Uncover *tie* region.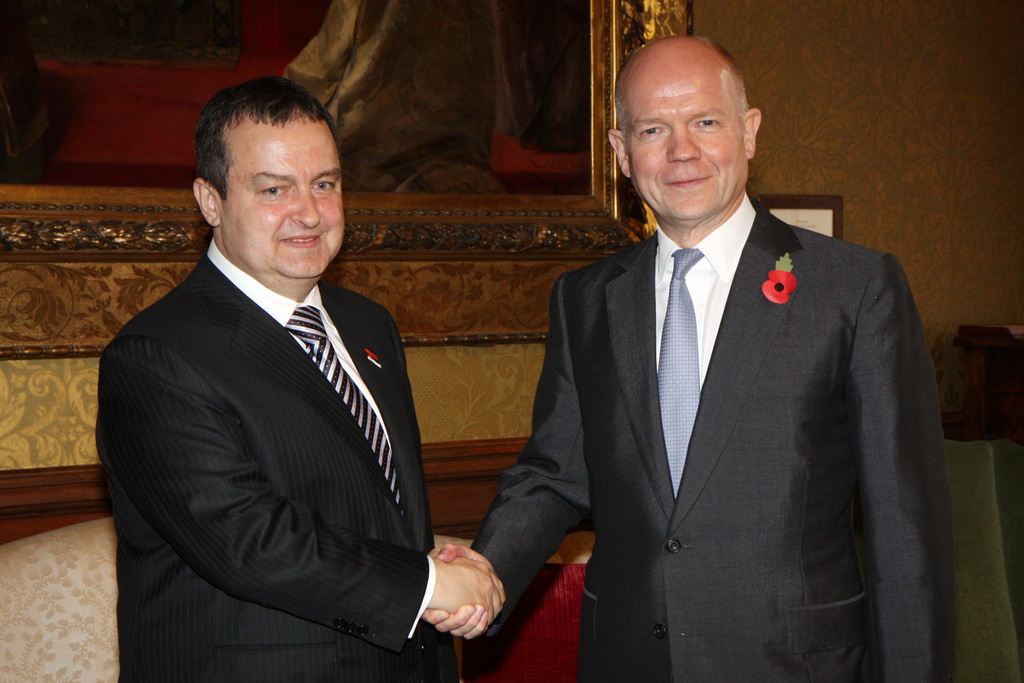
Uncovered: bbox=(284, 300, 405, 520).
